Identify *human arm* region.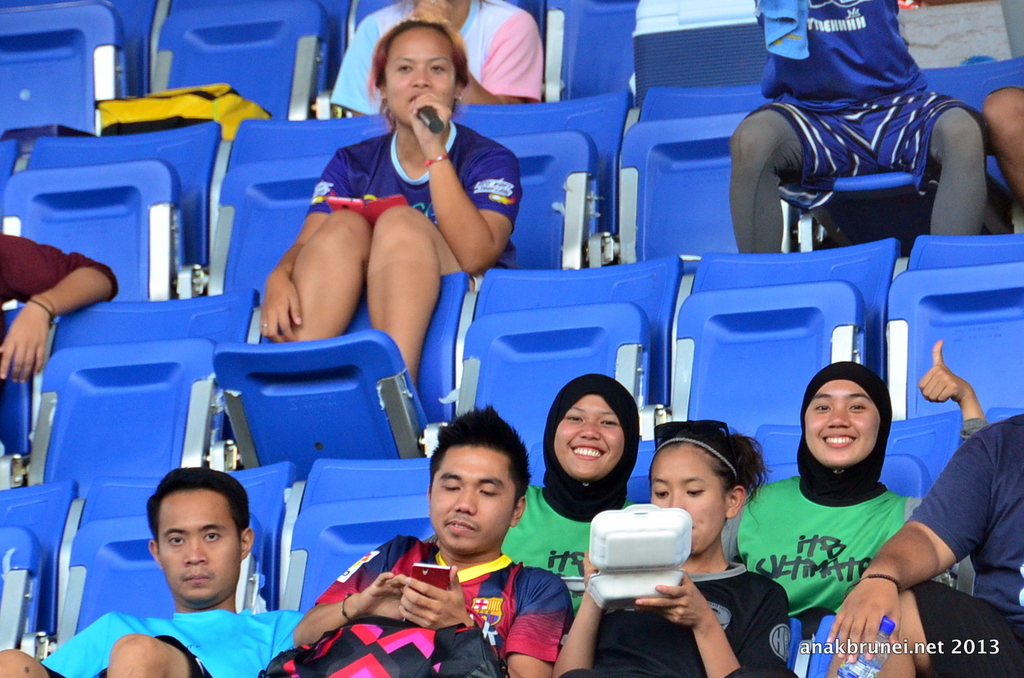
Region: [827,428,991,673].
